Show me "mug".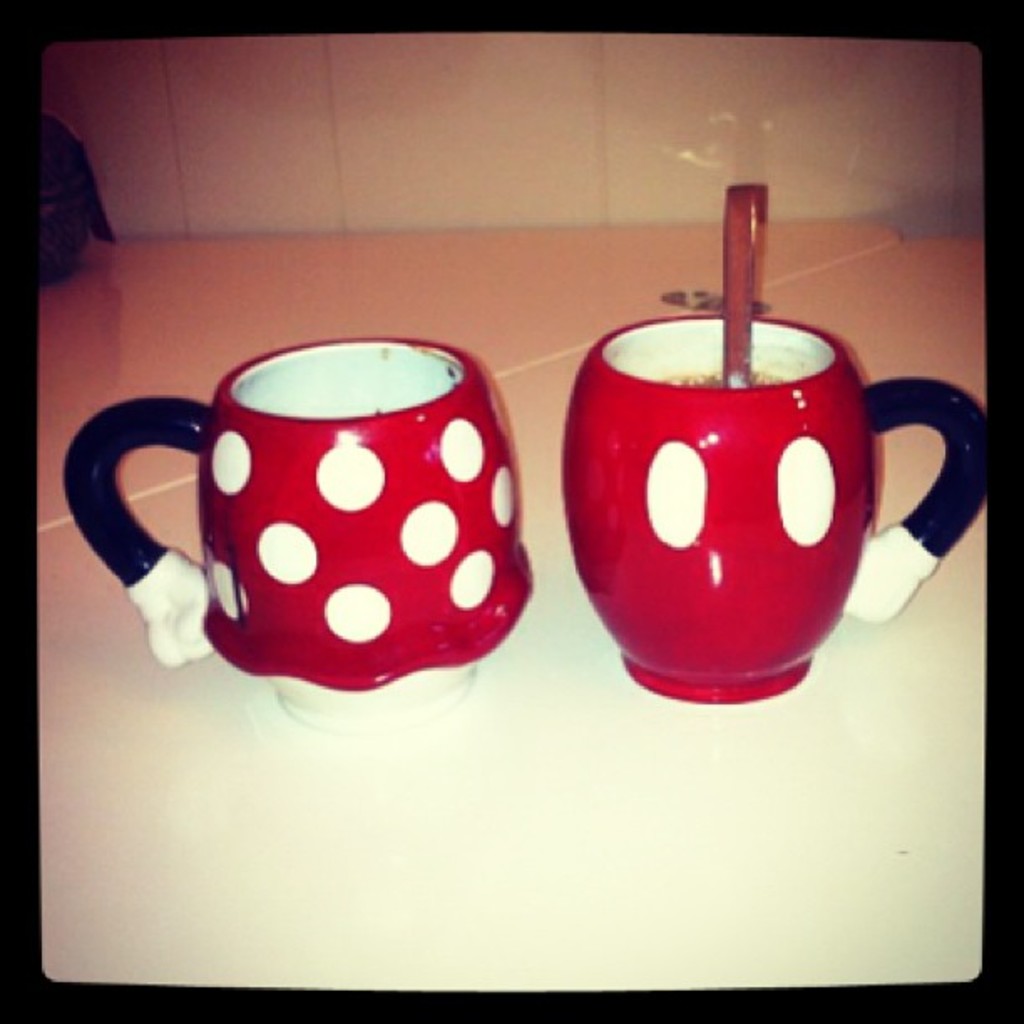
"mug" is here: (561,316,986,708).
